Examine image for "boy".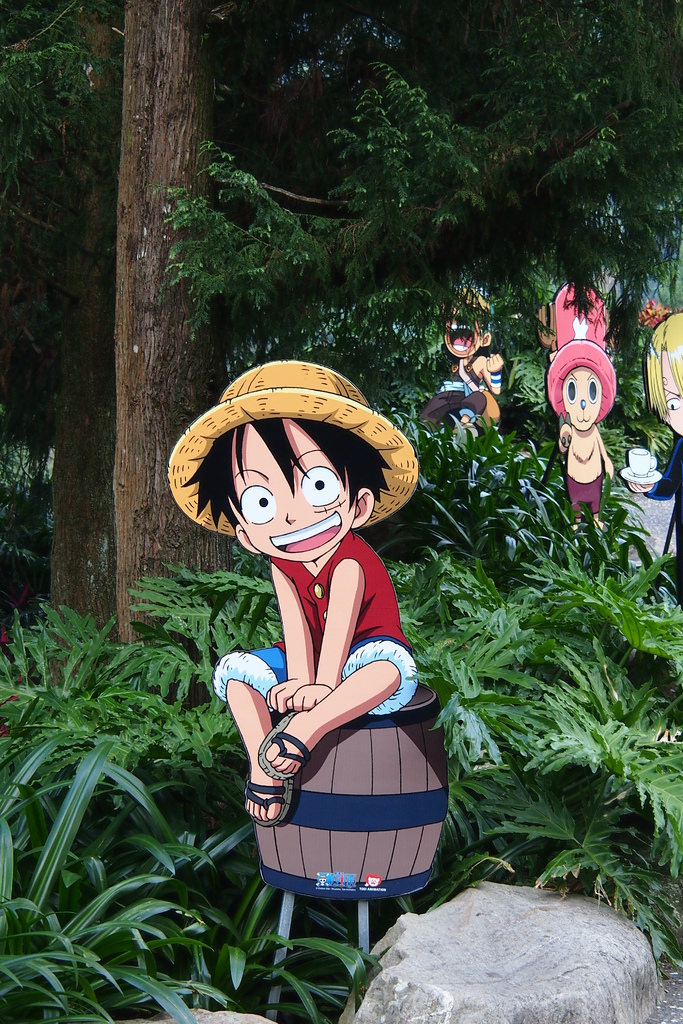
Examination result: pyautogui.locateOnScreen(179, 357, 416, 822).
